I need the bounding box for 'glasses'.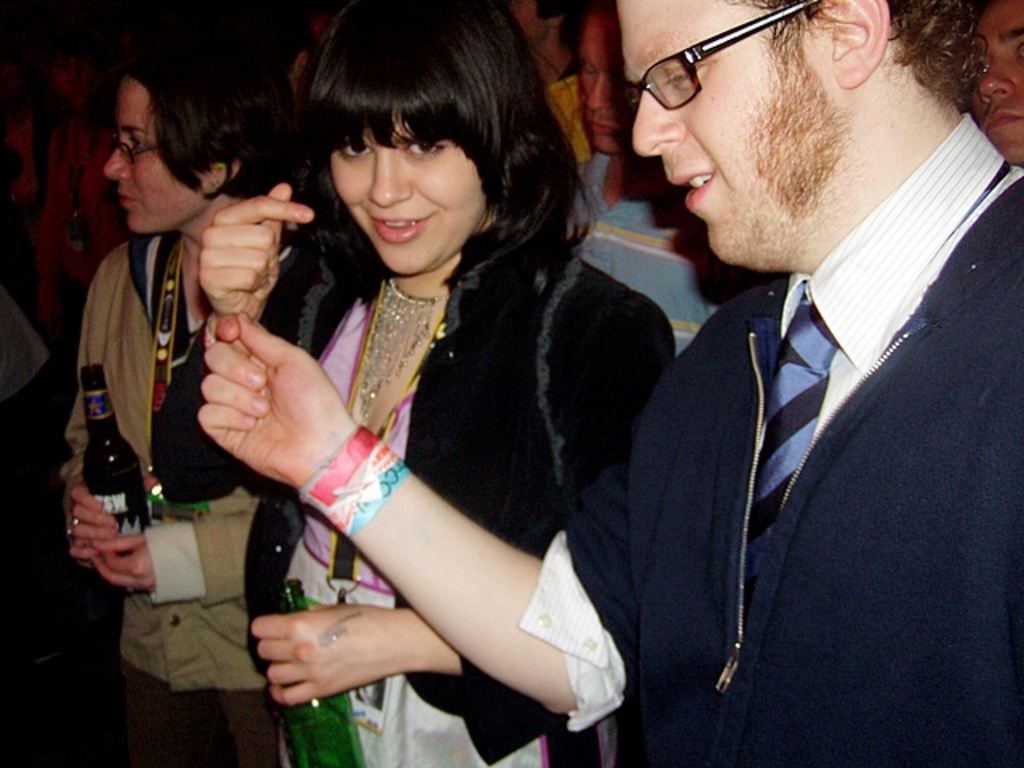
Here it is: 621, 0, 811, 115.
